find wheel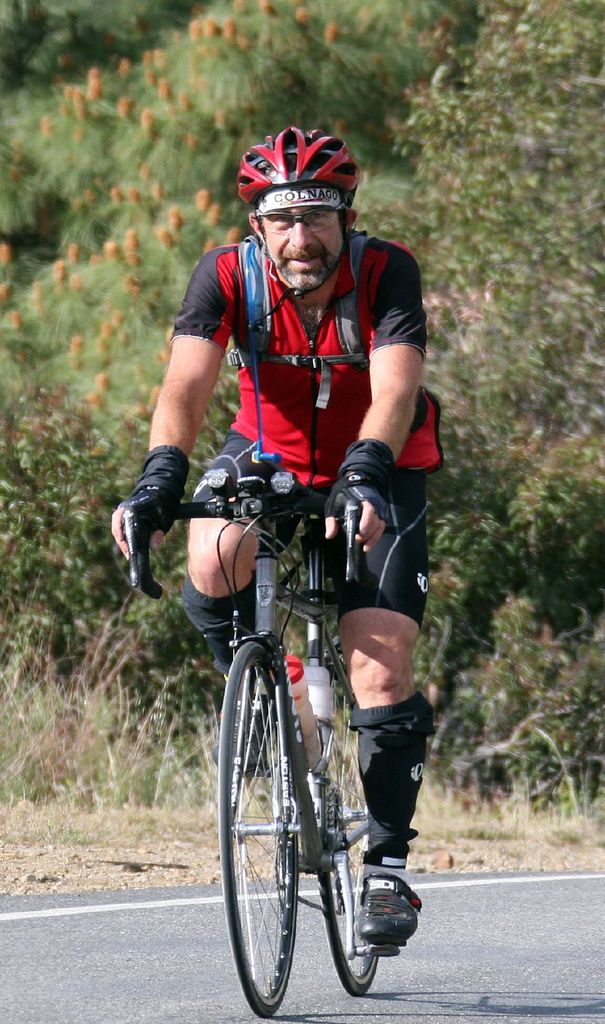
box=[318, 655, 386, 998]
